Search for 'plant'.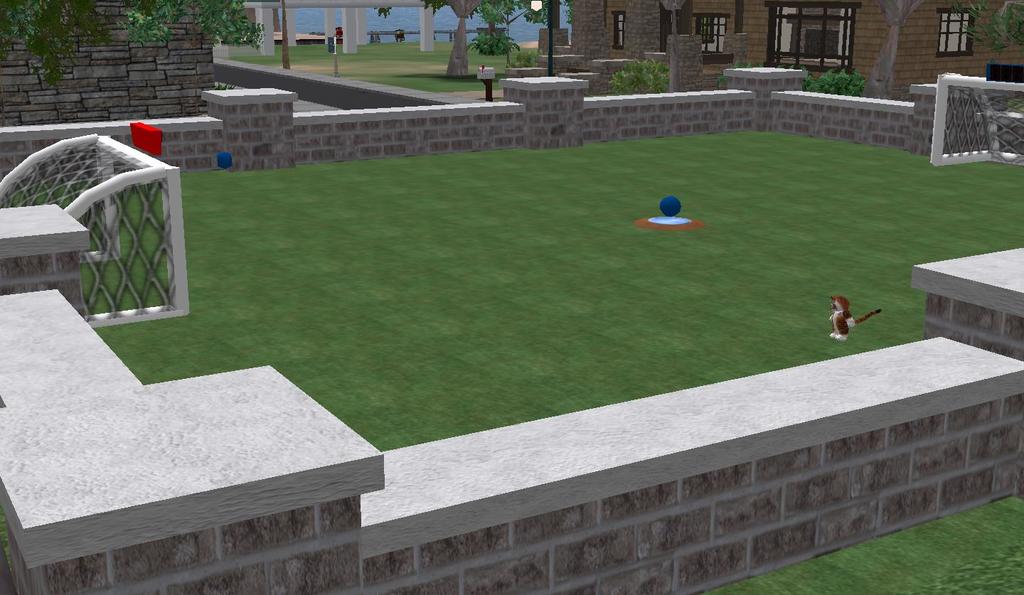
Found at (left=220, top=34, right=548, bottom=99).
